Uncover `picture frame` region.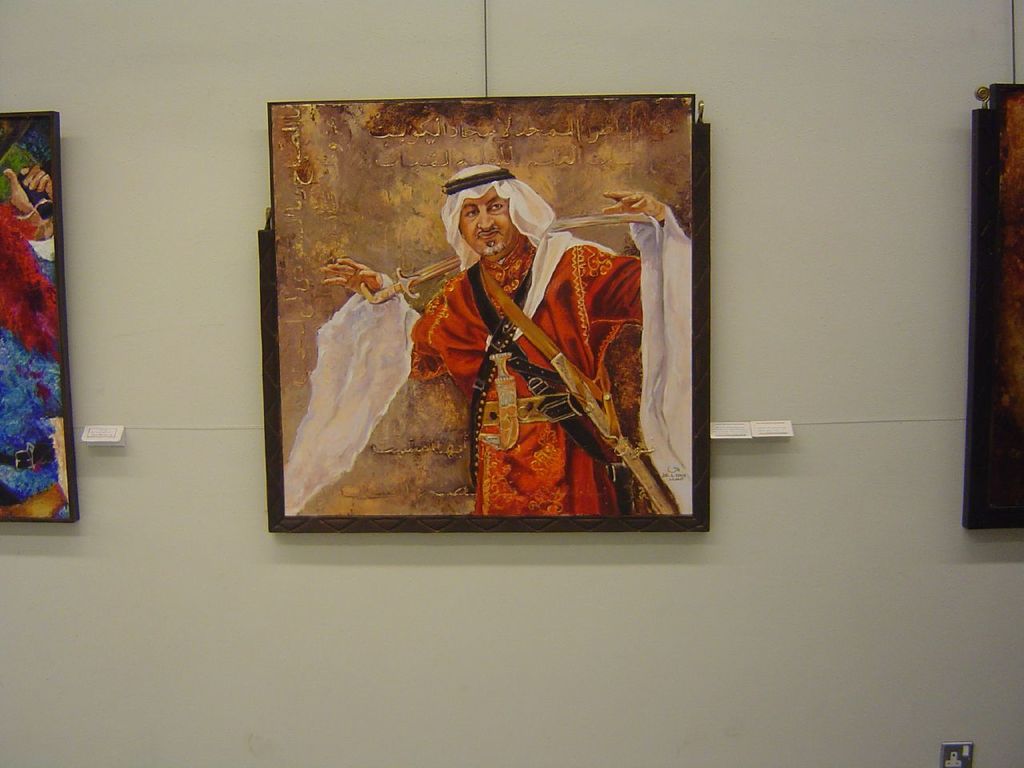
Uncovered: (0, 110, 78, 520).
